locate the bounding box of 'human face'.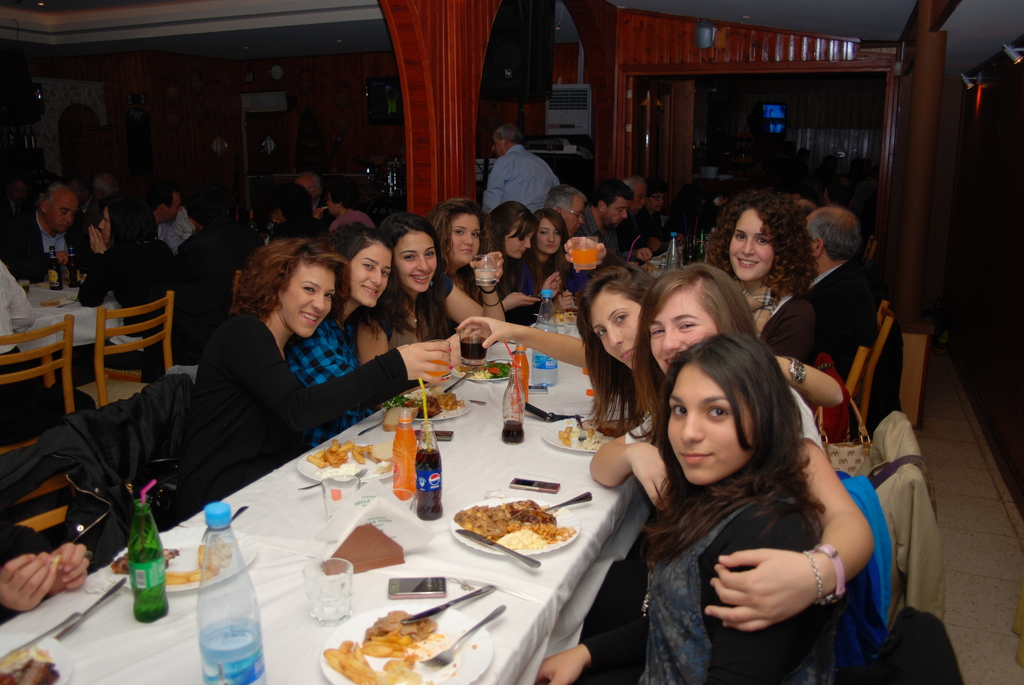
Bounding box: (508,222,534,261).
